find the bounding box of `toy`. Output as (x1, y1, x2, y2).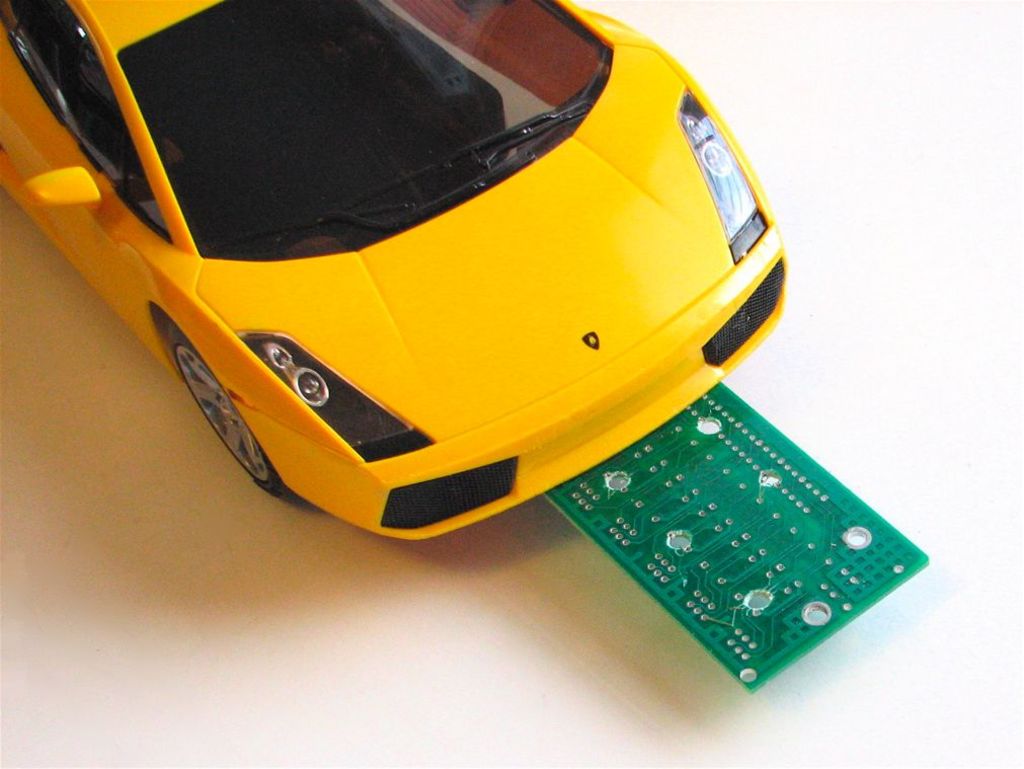
(0, 0, 879, 617).
